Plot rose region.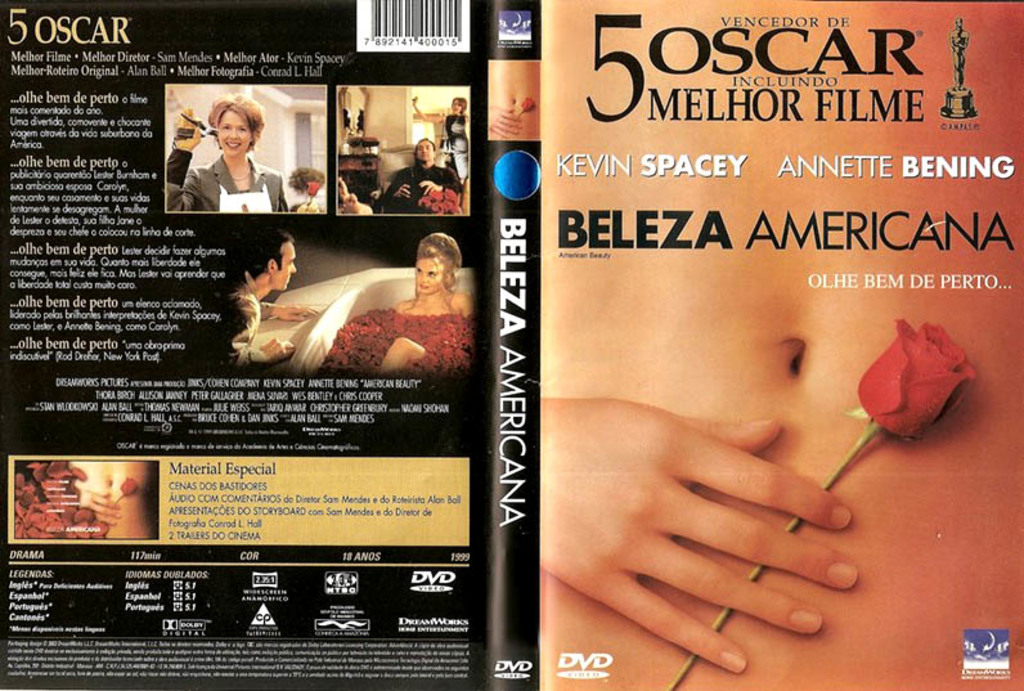
Plotted at x1=117, y1=476, x2=143, y2=499.
